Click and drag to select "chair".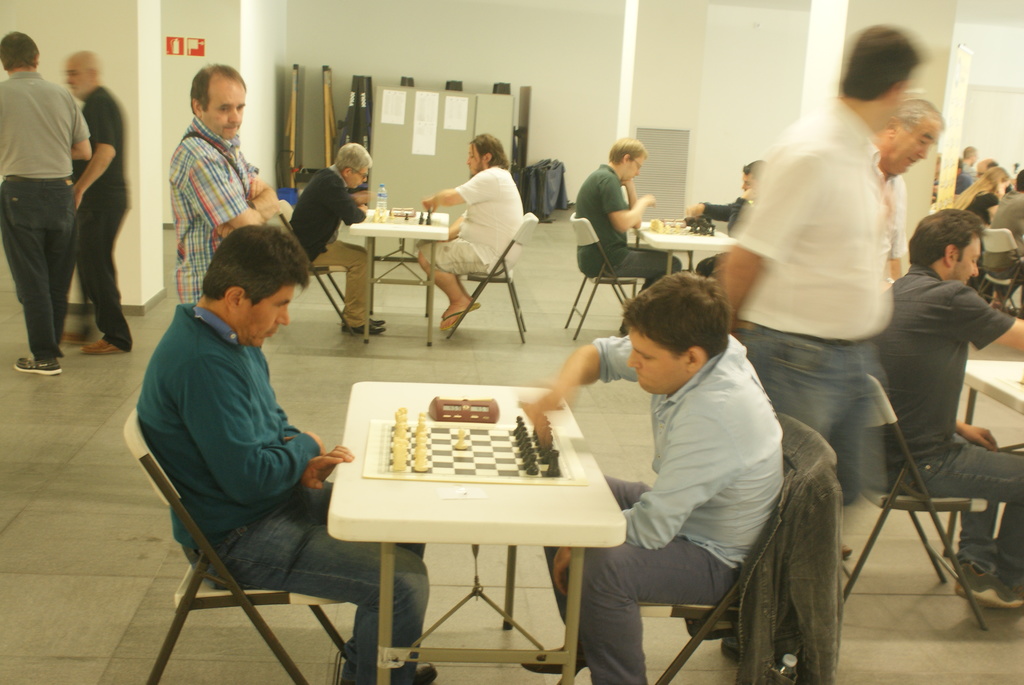
Selection: box(831, 388, 1010, 635).
